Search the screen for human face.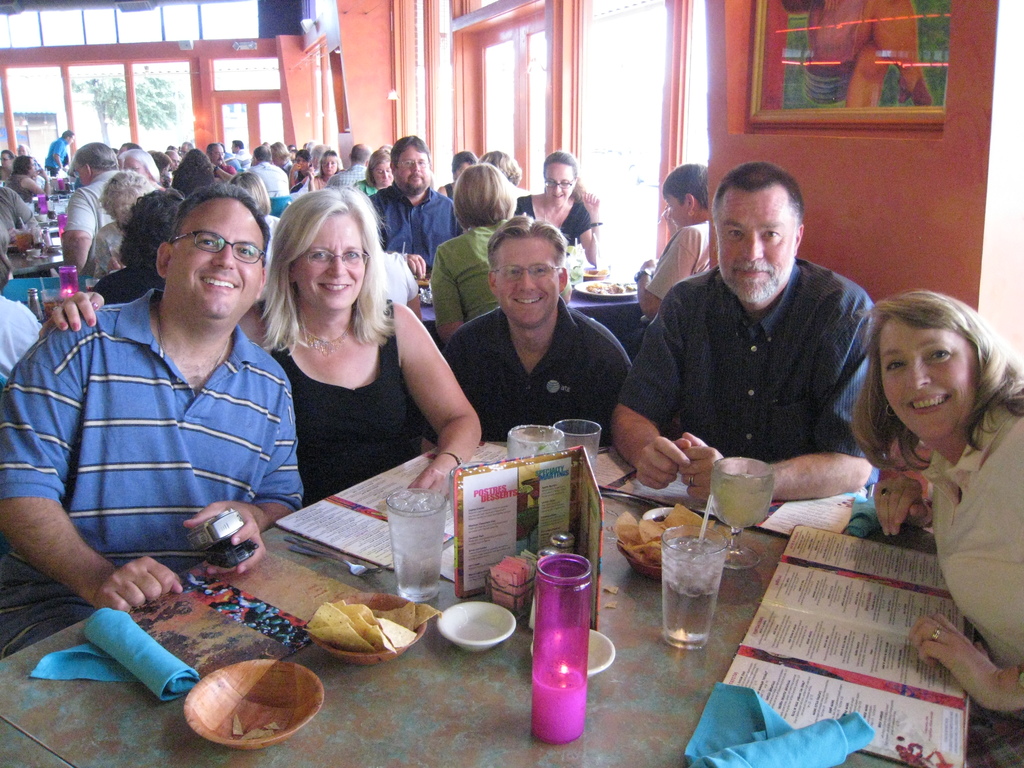
Found at rect(718, 192, 794, 302).
